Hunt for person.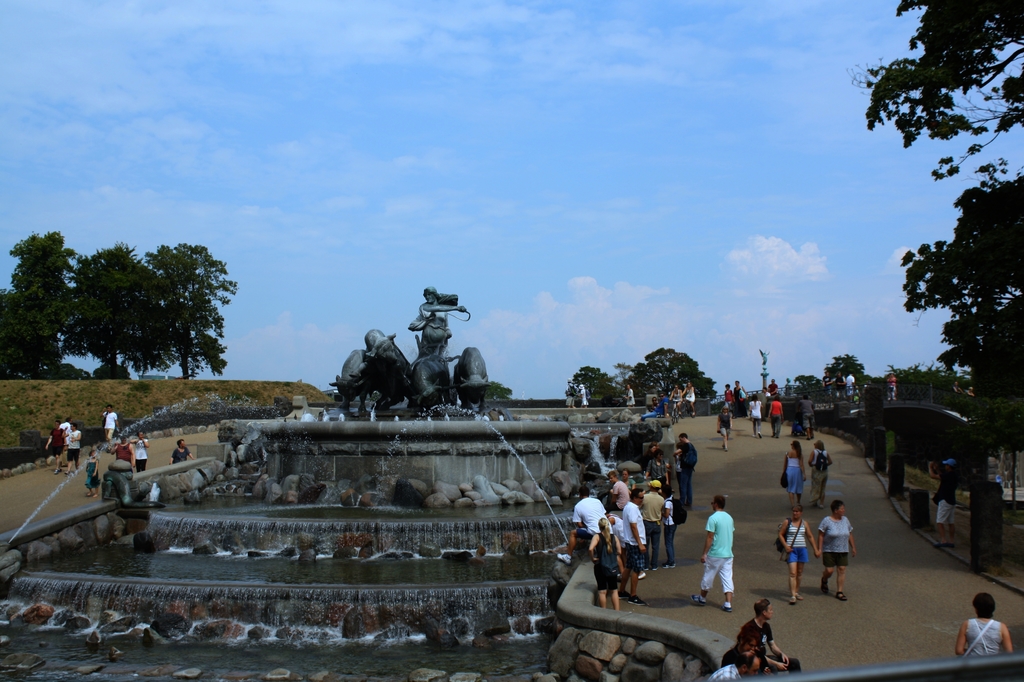
Hunted down at Rect(716, 402, 733, 450).
